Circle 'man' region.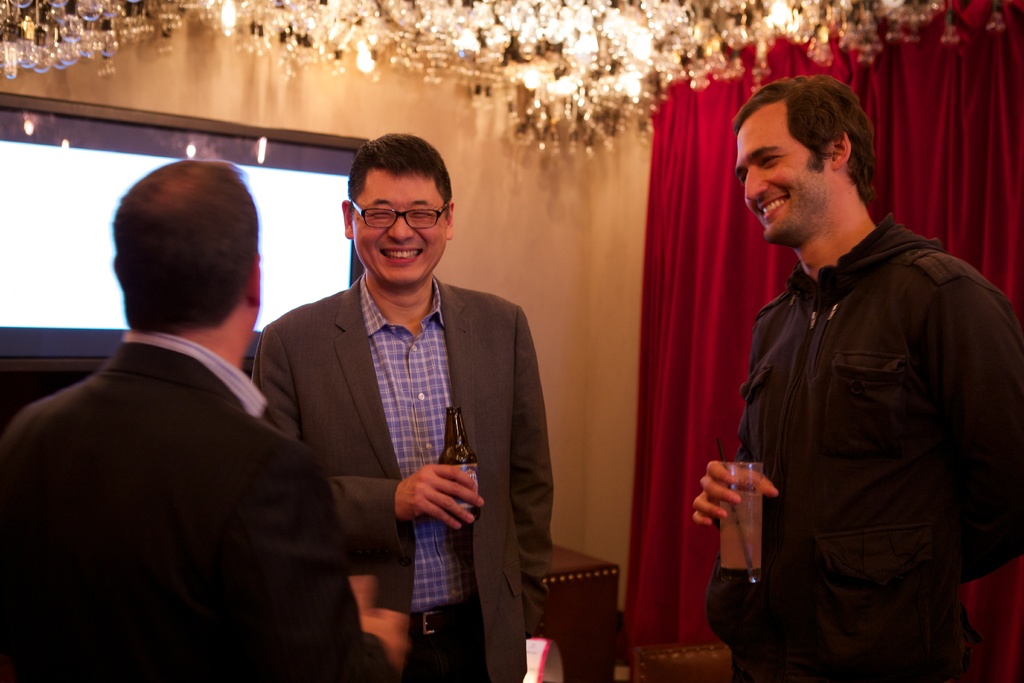
Region: BBox(249, 128, 554, 682).
